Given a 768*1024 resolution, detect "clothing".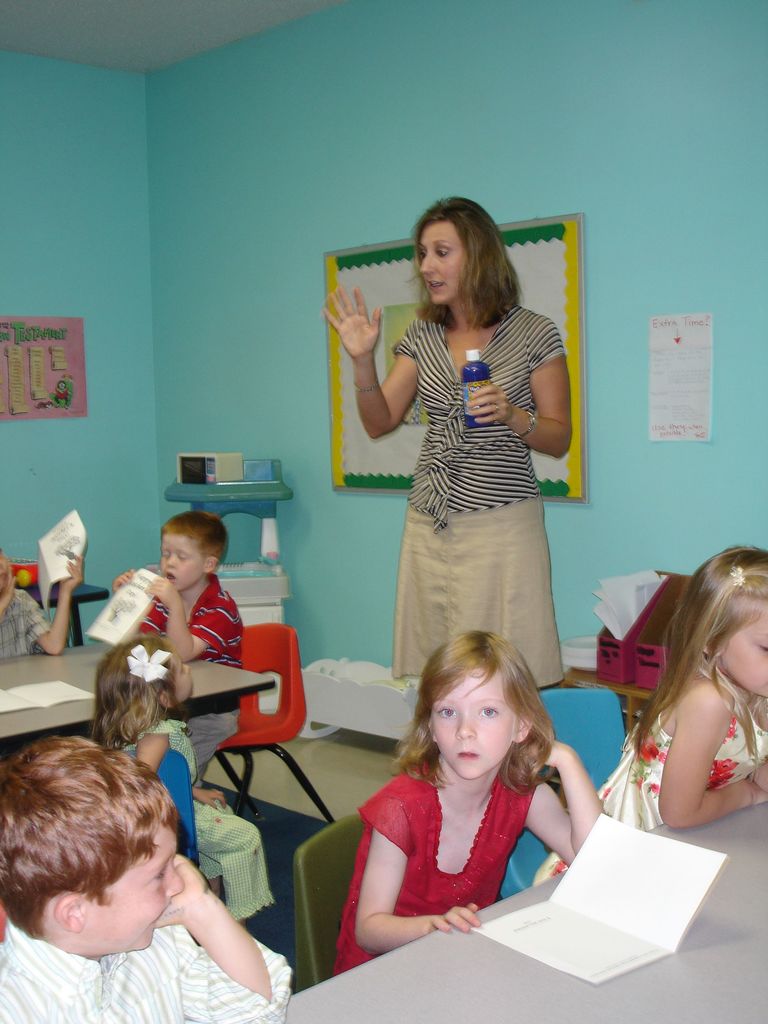
531/650/767/886.
